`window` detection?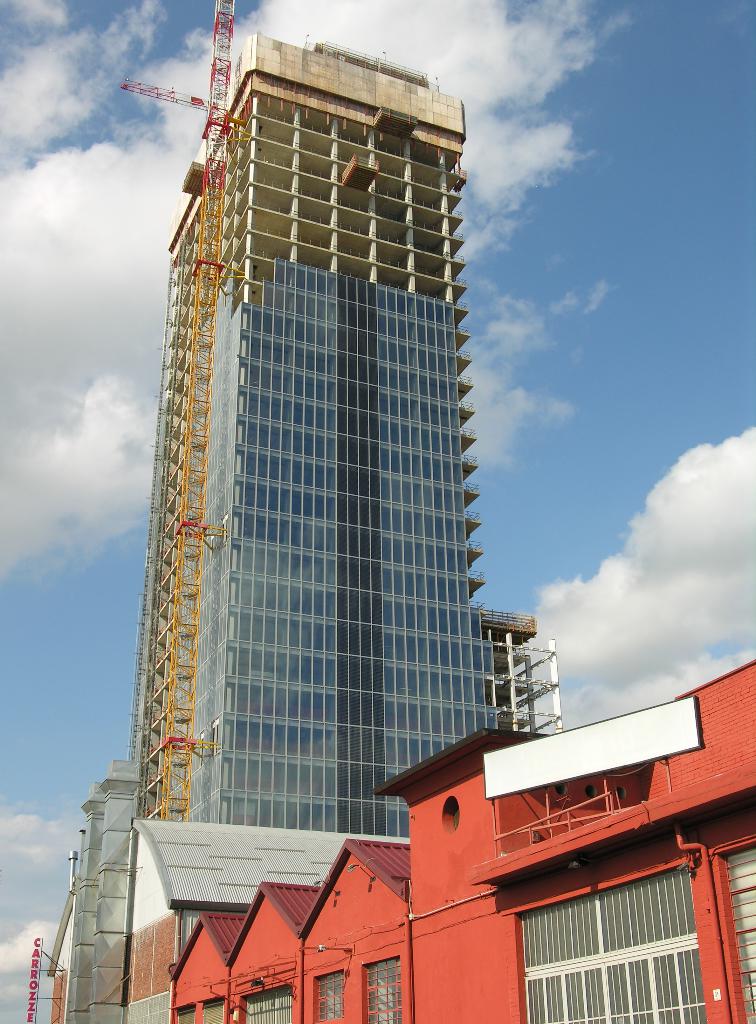
[717,835,755,1020]
